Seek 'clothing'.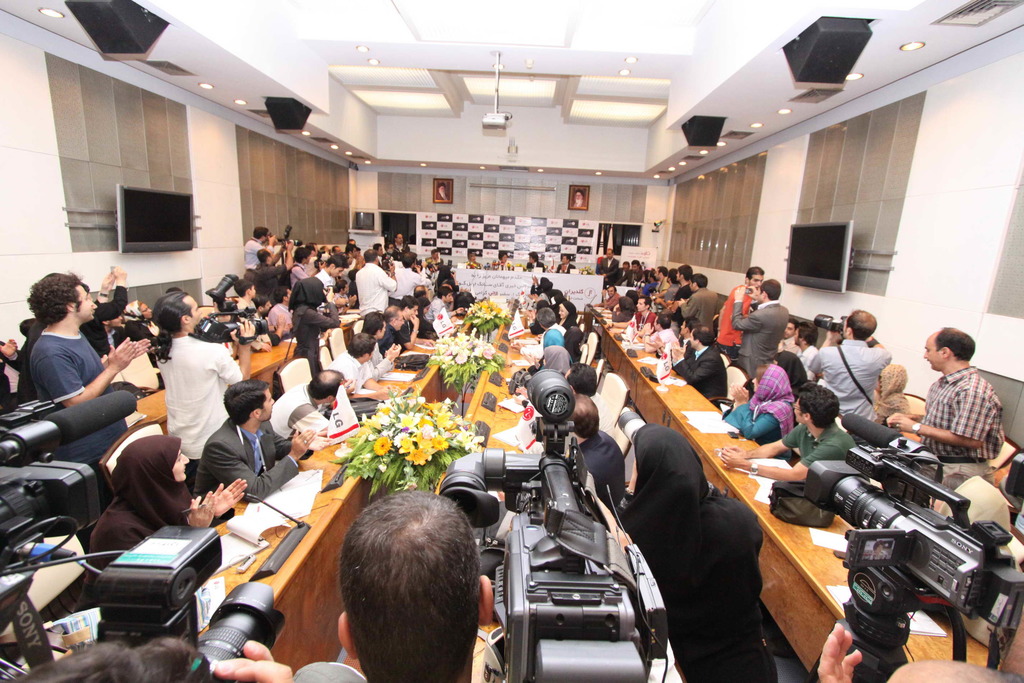
341/270/351/291.
